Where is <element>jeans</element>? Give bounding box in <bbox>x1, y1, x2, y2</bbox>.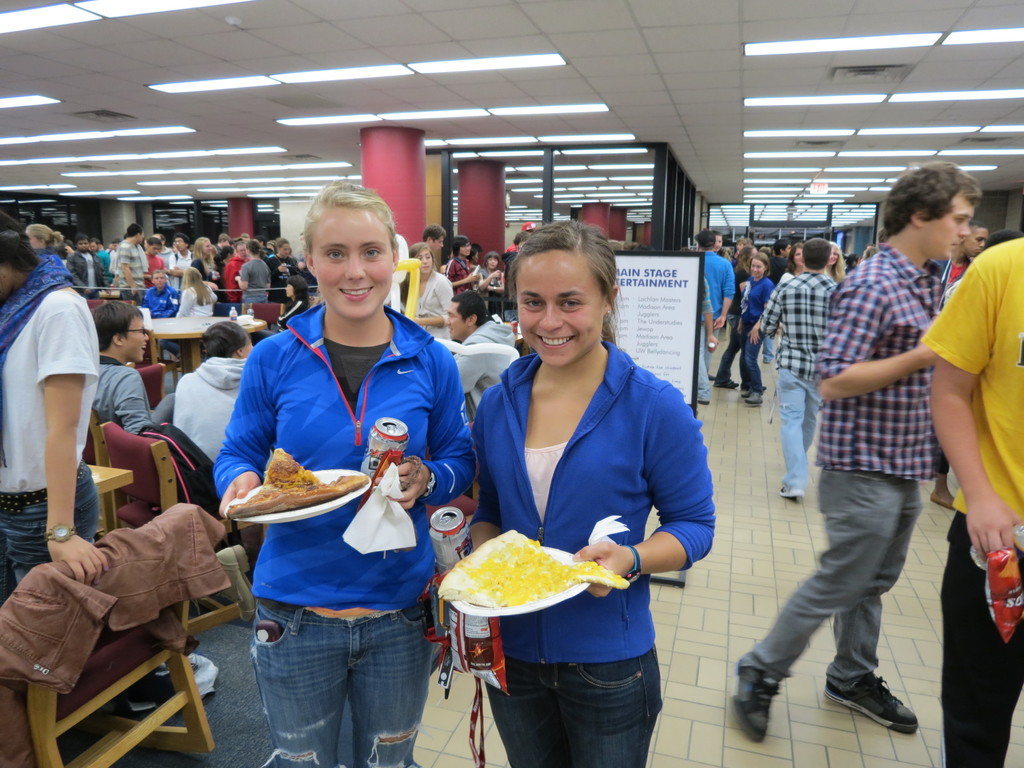
<bbox>778, 369, 827, 497</bbox>.
